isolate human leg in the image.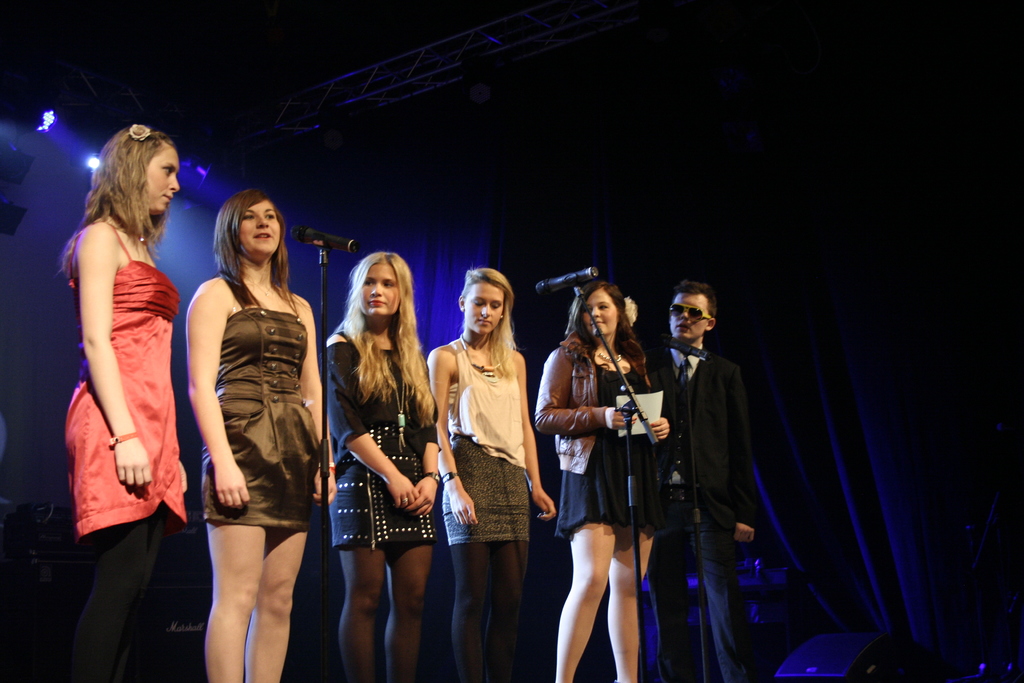
Isolated region: (left=76, top=478, right=154, bottom=682).
